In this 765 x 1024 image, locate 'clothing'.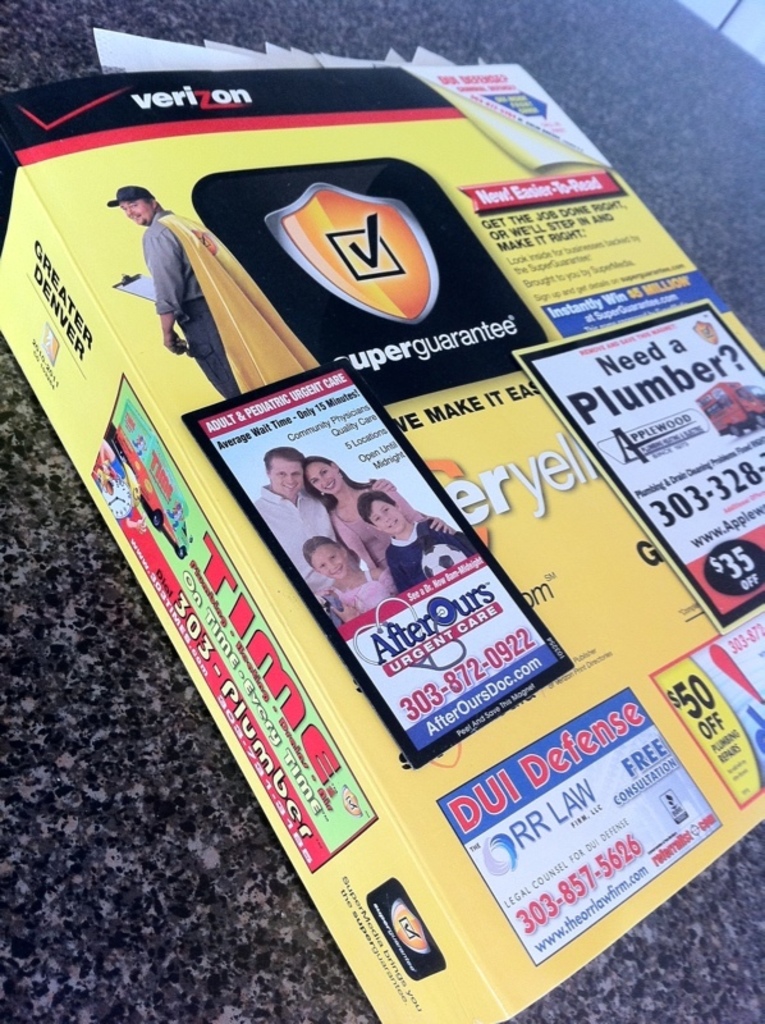
Bounding box: {"x1": 329, "y1": 480, "x2": 418, "y2": 584}.
